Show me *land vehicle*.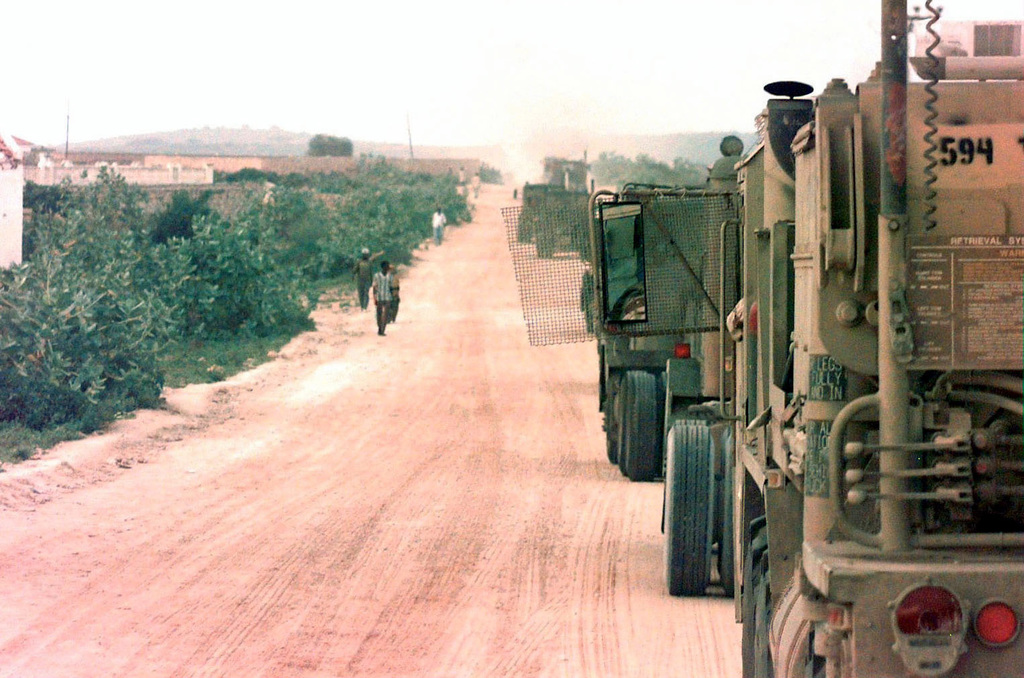
*land vehicle* is here: locate(578, 181, 709, 486).
